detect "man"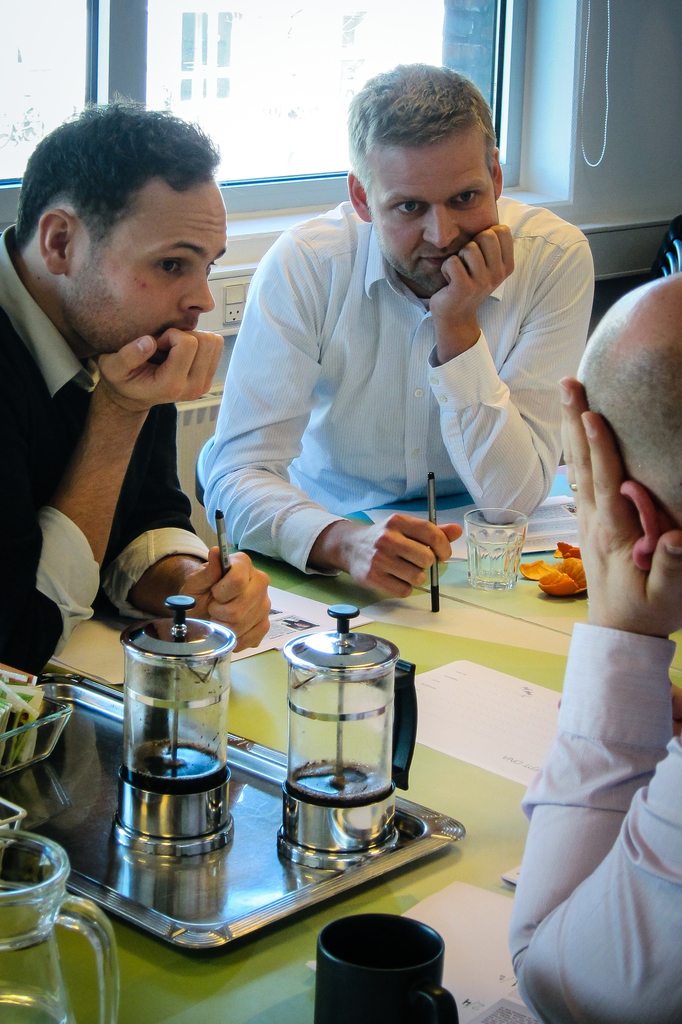
BBox(0, 85, 281, 680)
